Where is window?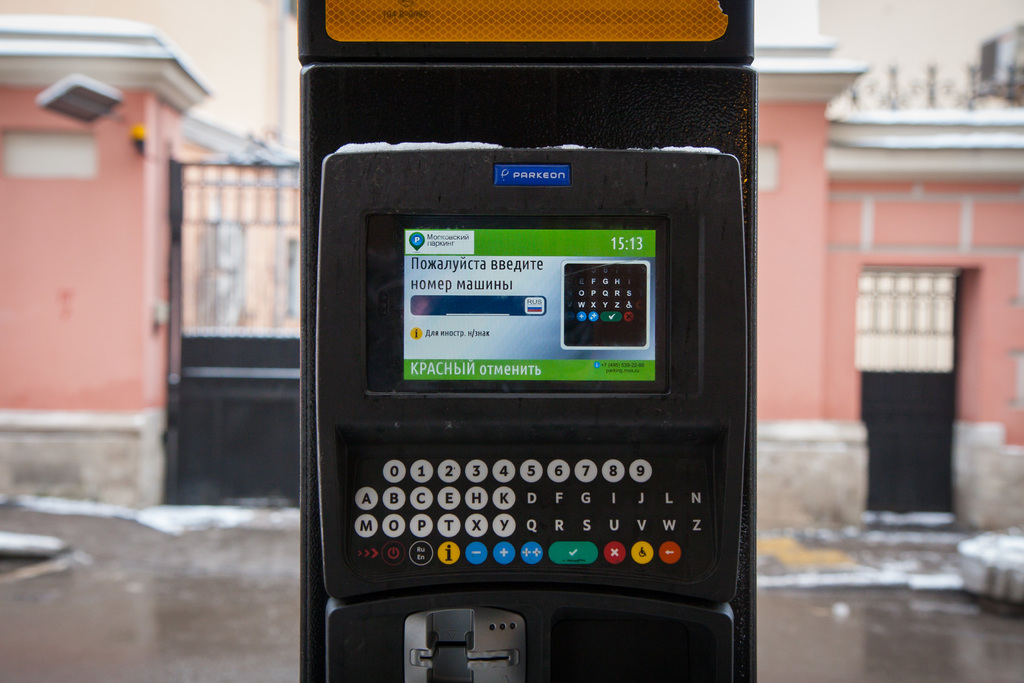
BBox(3, 131, 94, 183).
